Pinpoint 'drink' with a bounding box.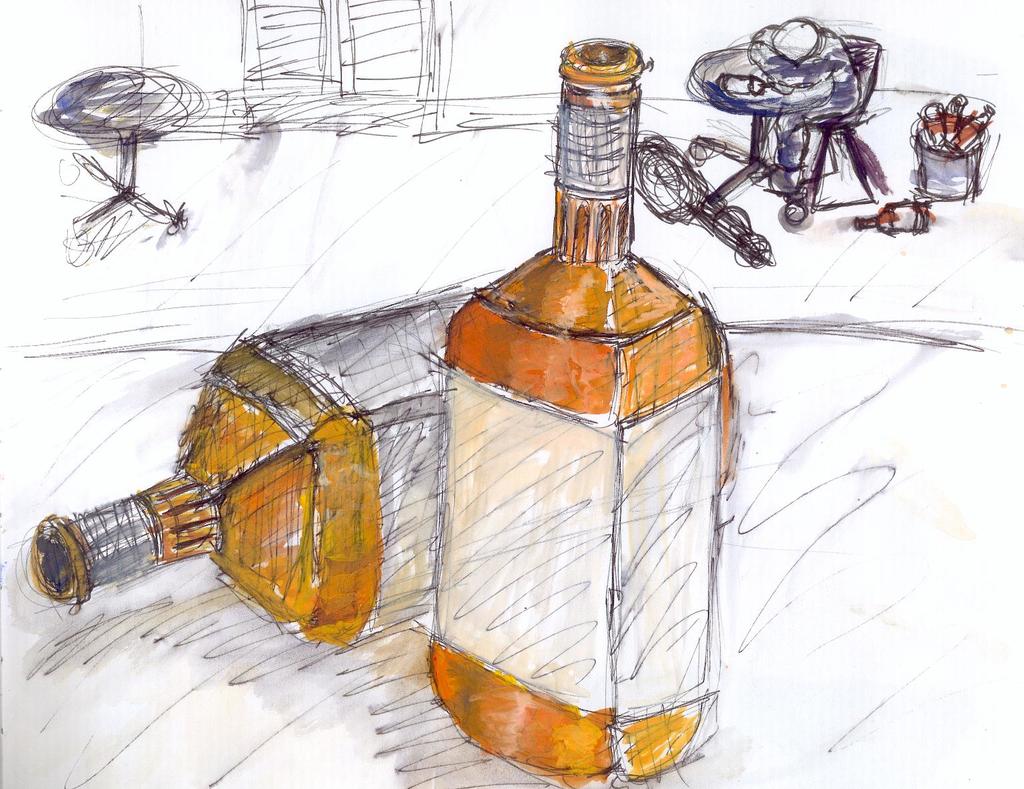
(433,49,739,788).
